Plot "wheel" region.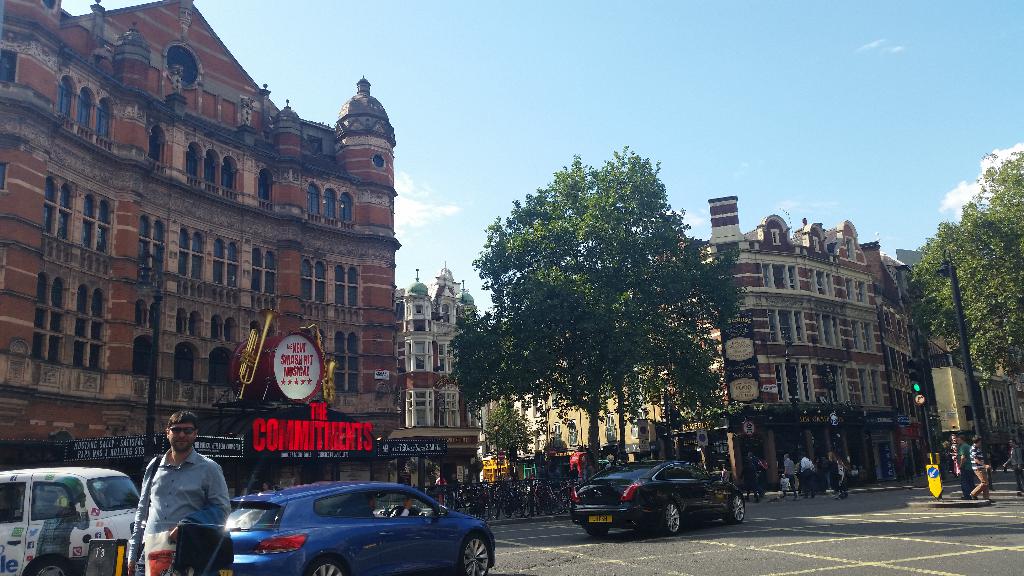
Plotted at (x1=726, y1=493, x2=741, y2=523).
